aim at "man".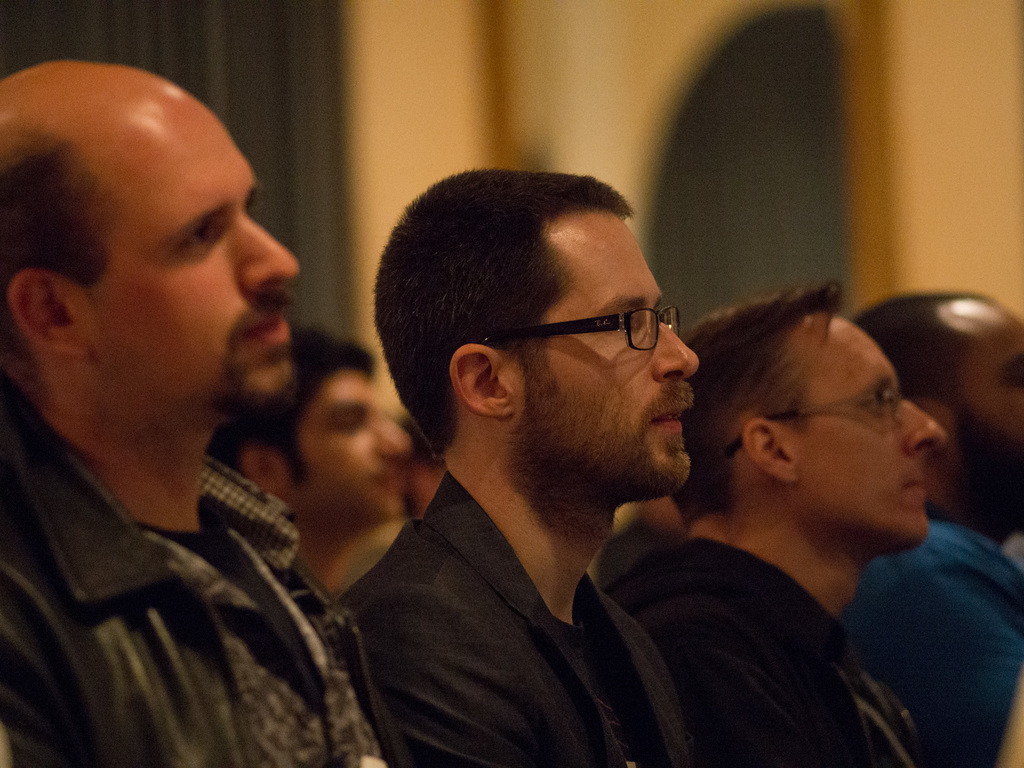
Aimed at bbox=(340, 164, 700, 767).
